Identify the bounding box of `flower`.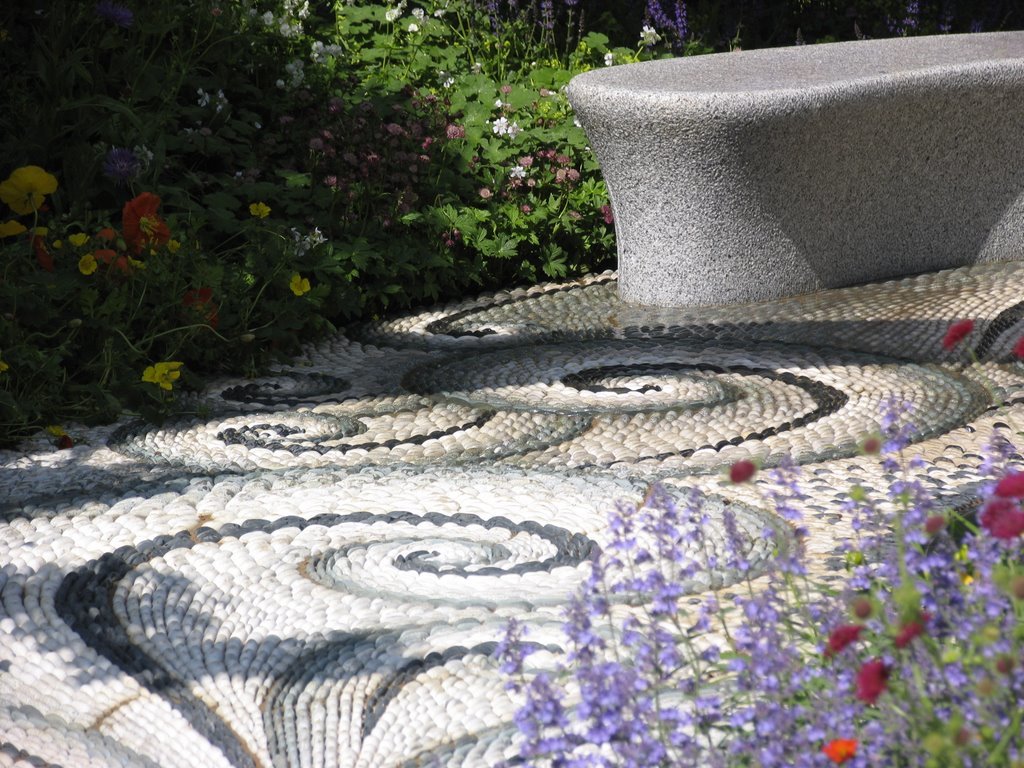
crop(823, 623, 859, 661).
